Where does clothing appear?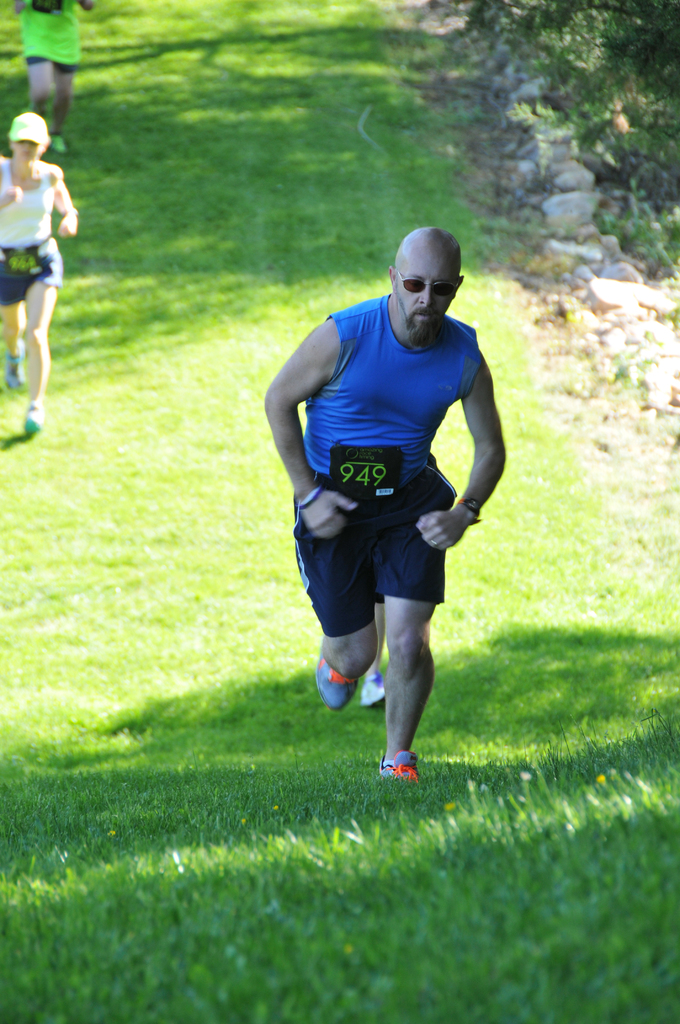
Appears at <region>15, 0, 89, 72</region>.
